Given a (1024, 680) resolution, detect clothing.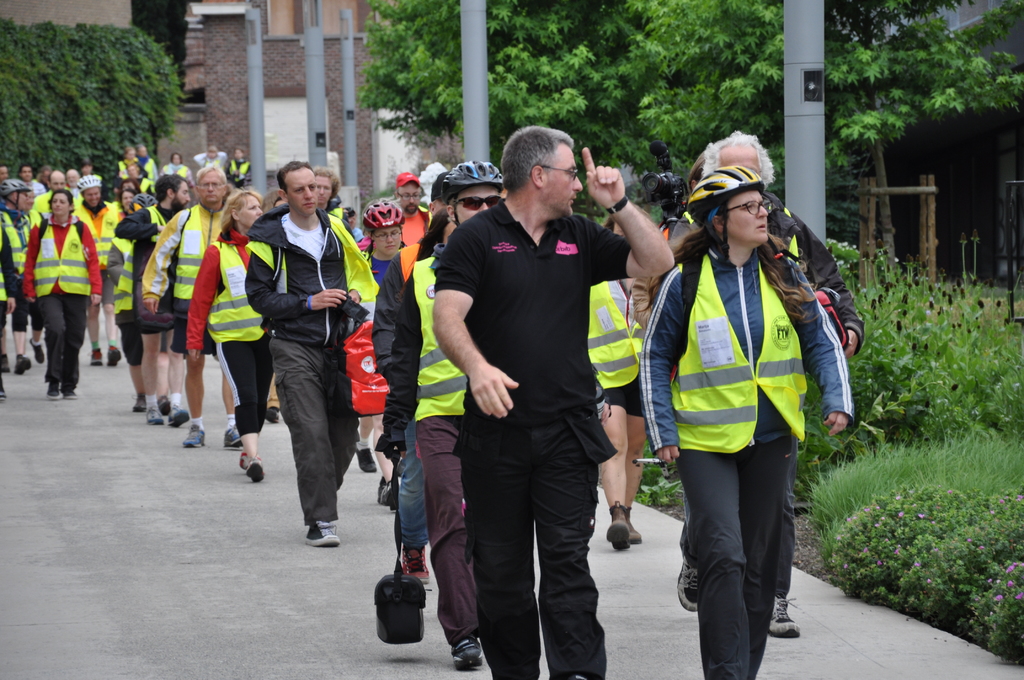
BBox(188, 152, 224, 171).
